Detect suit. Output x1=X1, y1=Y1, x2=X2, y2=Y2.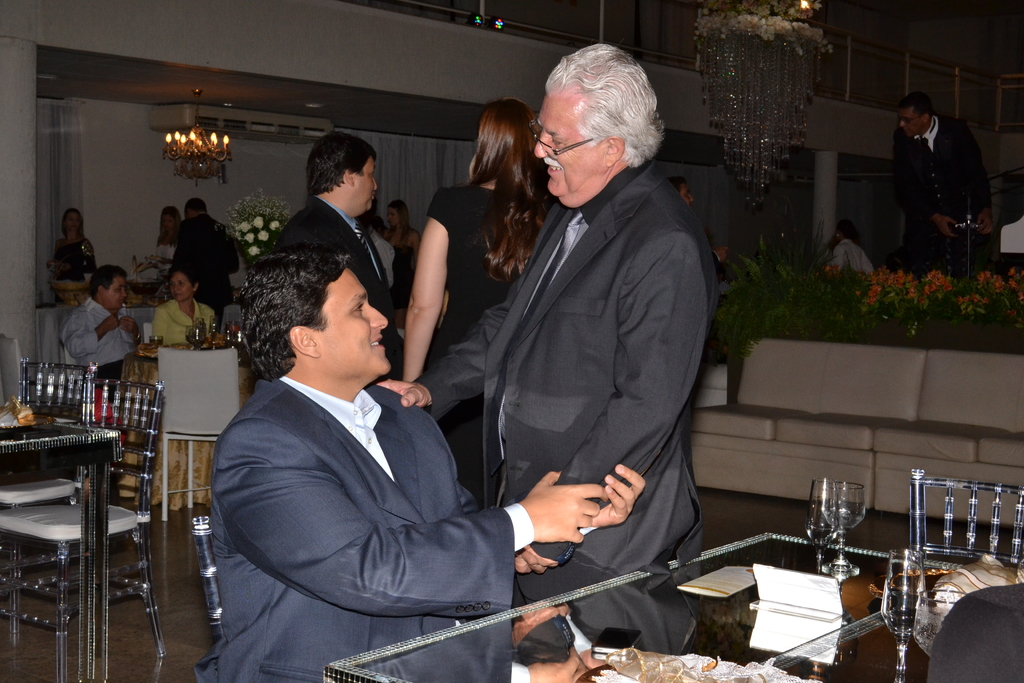
x1=436, y1=66, x2=736, y2=633.
